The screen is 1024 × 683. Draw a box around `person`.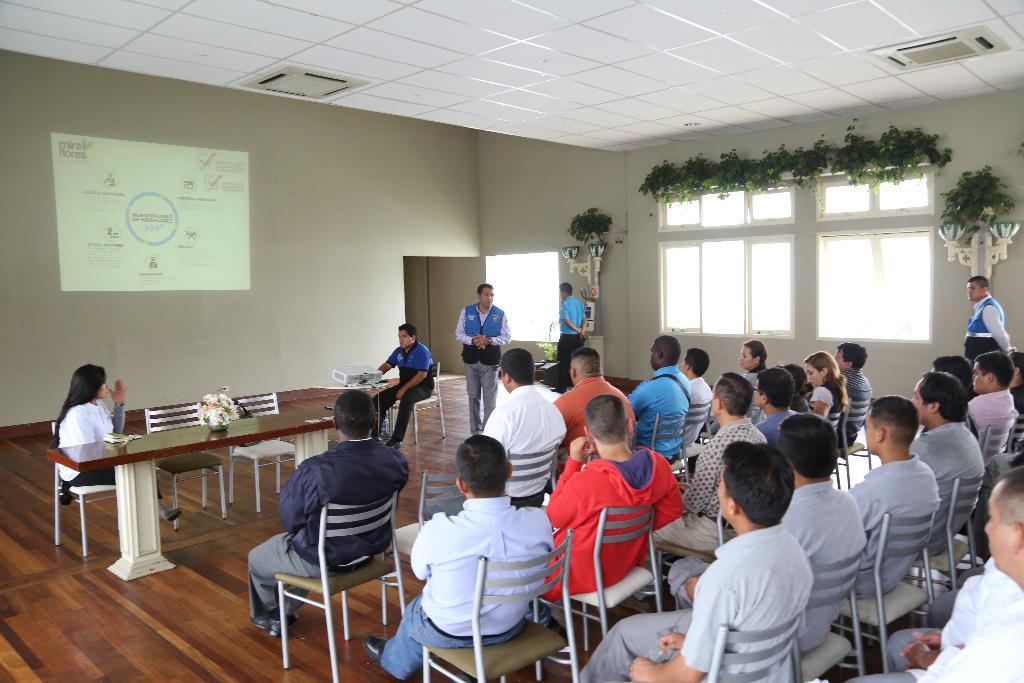
623:331:691:462.
